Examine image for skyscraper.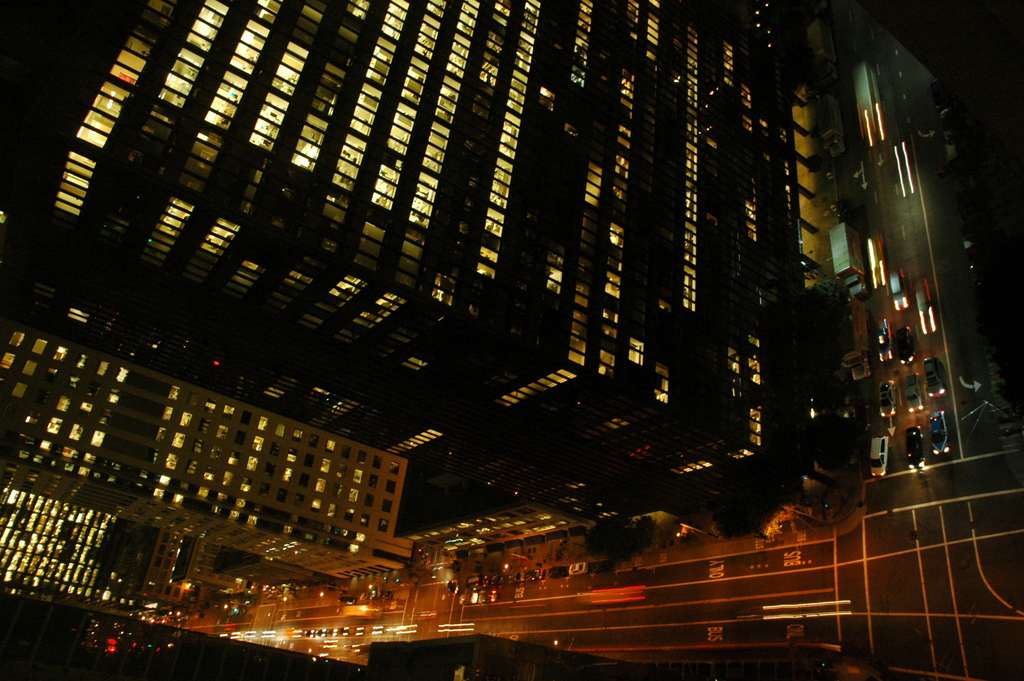
Examination result: [left=0, top=0, right=879, bottom=608].
